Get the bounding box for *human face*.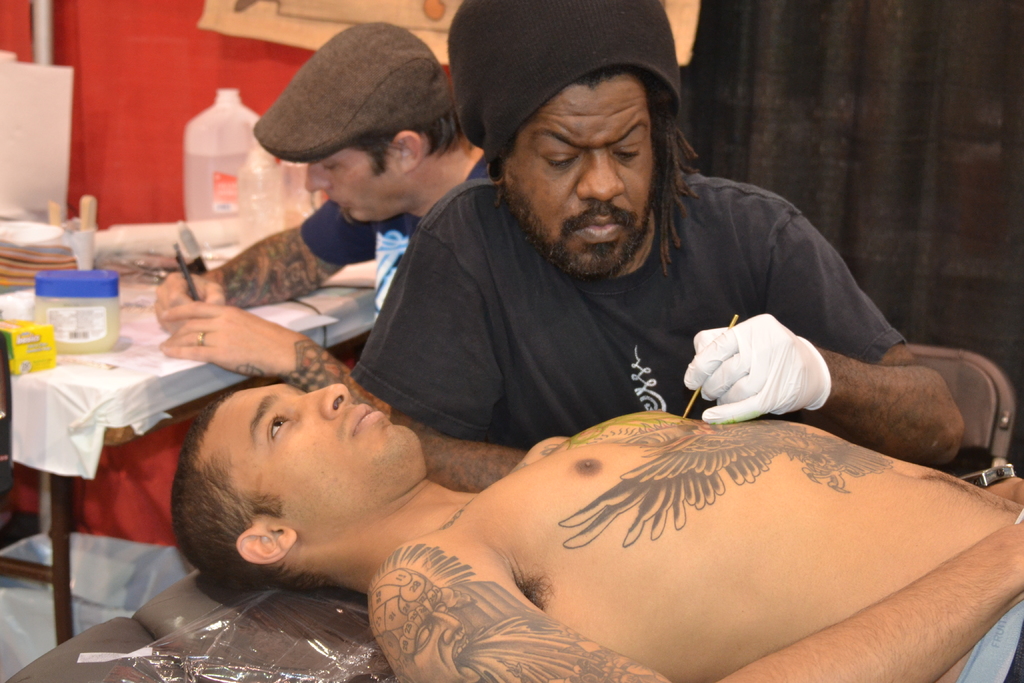
<box>202,378,413,525</box>.
